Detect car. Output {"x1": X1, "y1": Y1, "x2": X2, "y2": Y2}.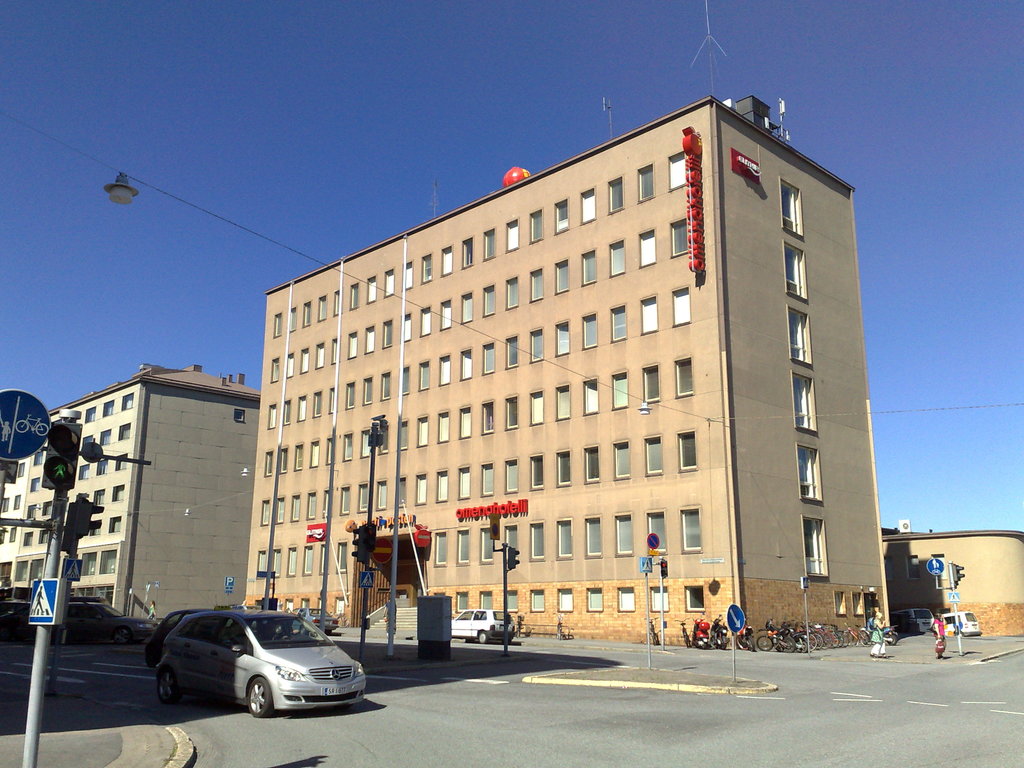
{"x1": 447, "y1": 607, "x2": 514, "y2": 648}.
